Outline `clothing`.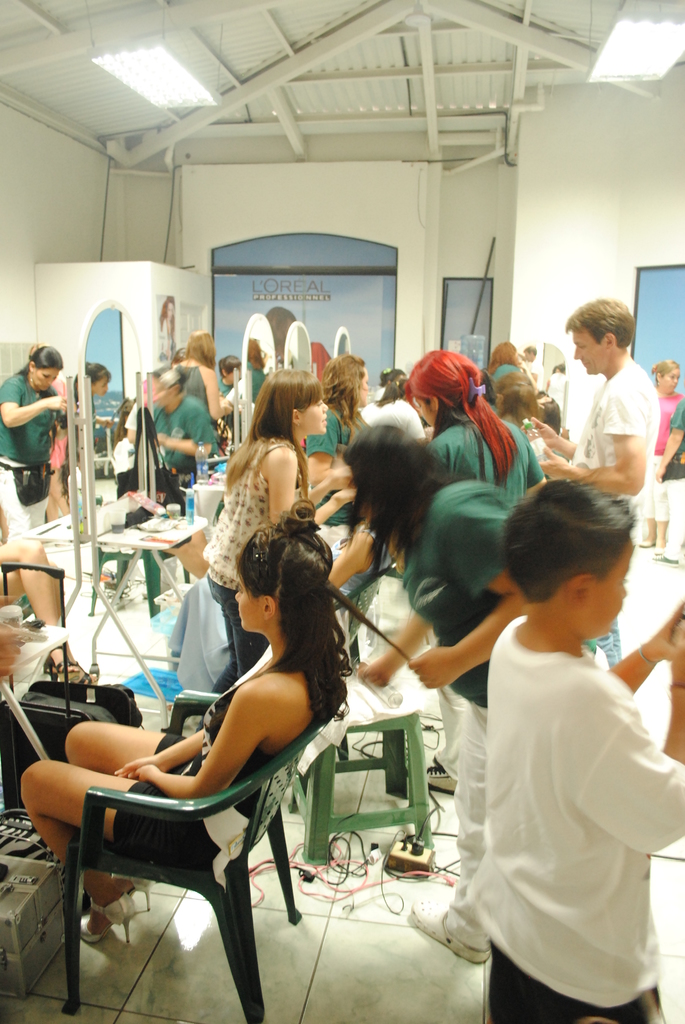
Outline: <bbox>430, 584, 675, 1007</bbox>.
